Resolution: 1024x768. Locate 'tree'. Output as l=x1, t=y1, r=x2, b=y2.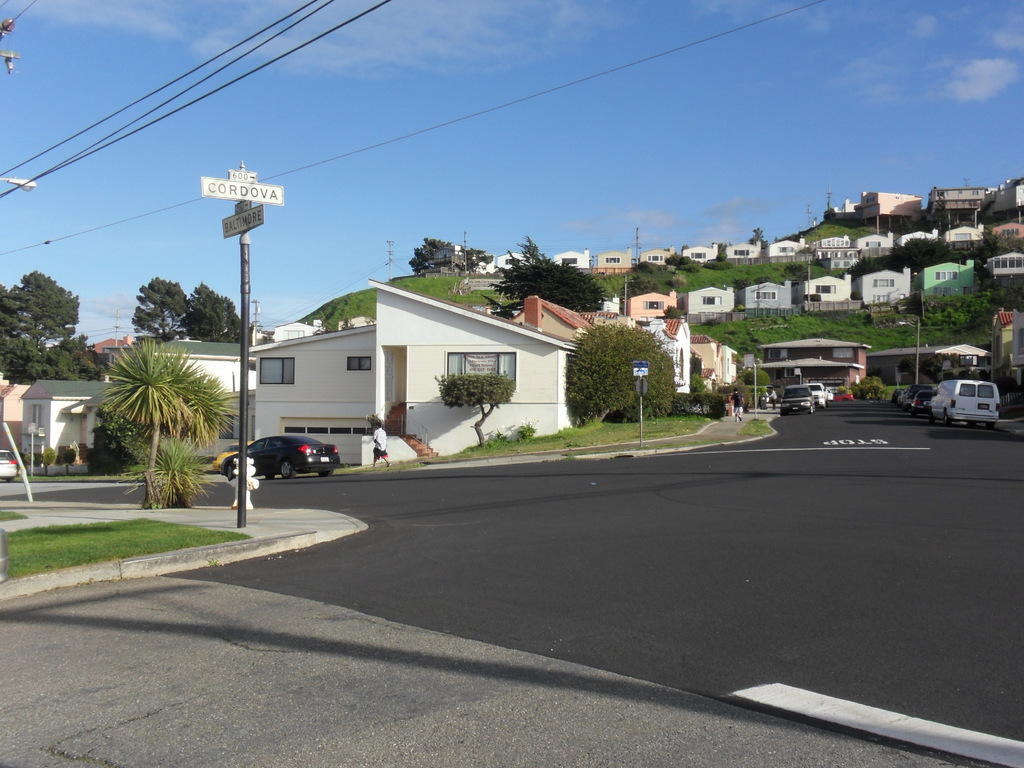
l=125, t=273, r=191, b=340.
